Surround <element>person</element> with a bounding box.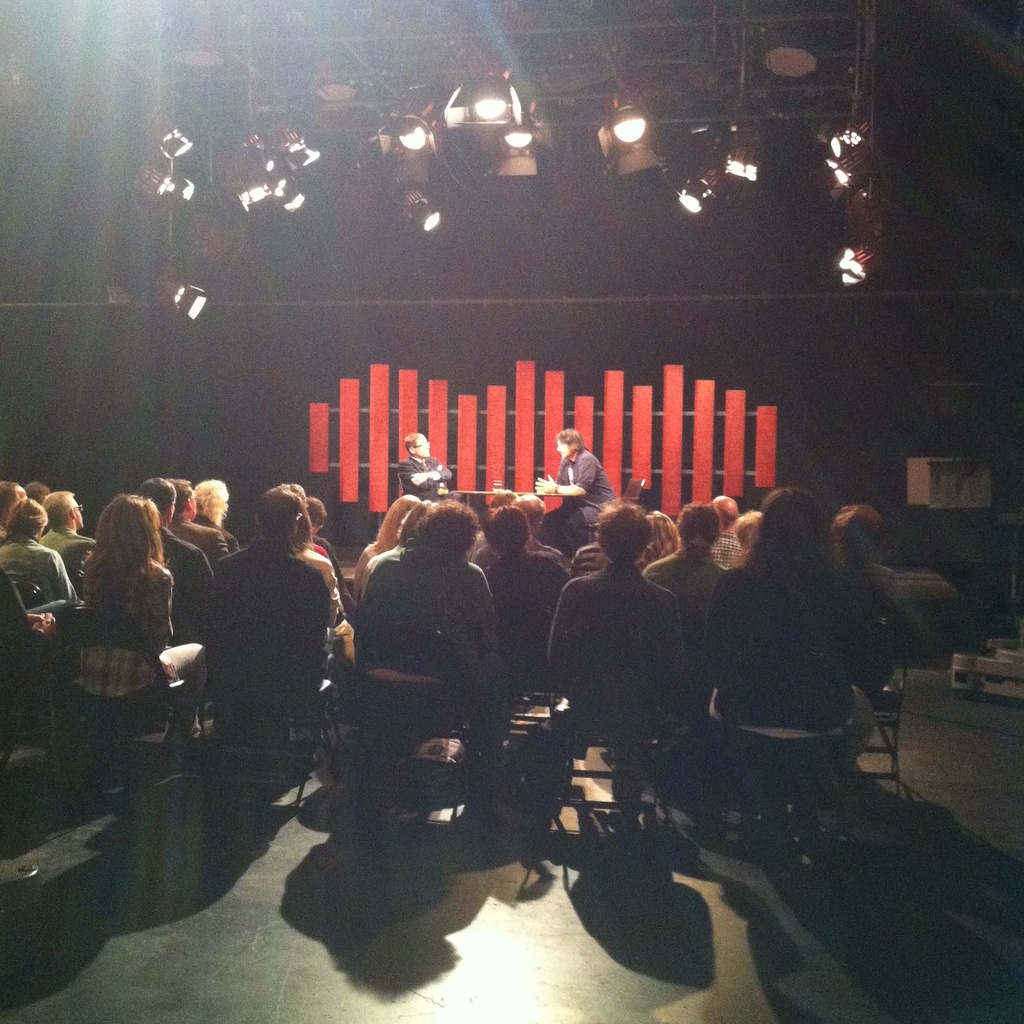
[392,425,465,495].
